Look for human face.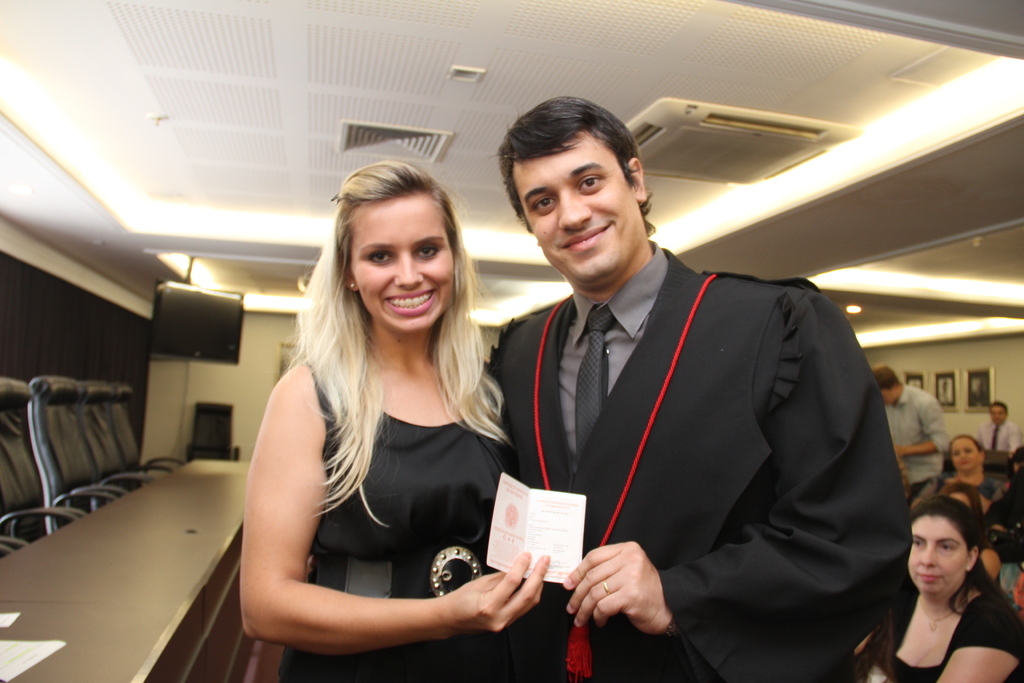
Found: [351, 199, 457, 330].
